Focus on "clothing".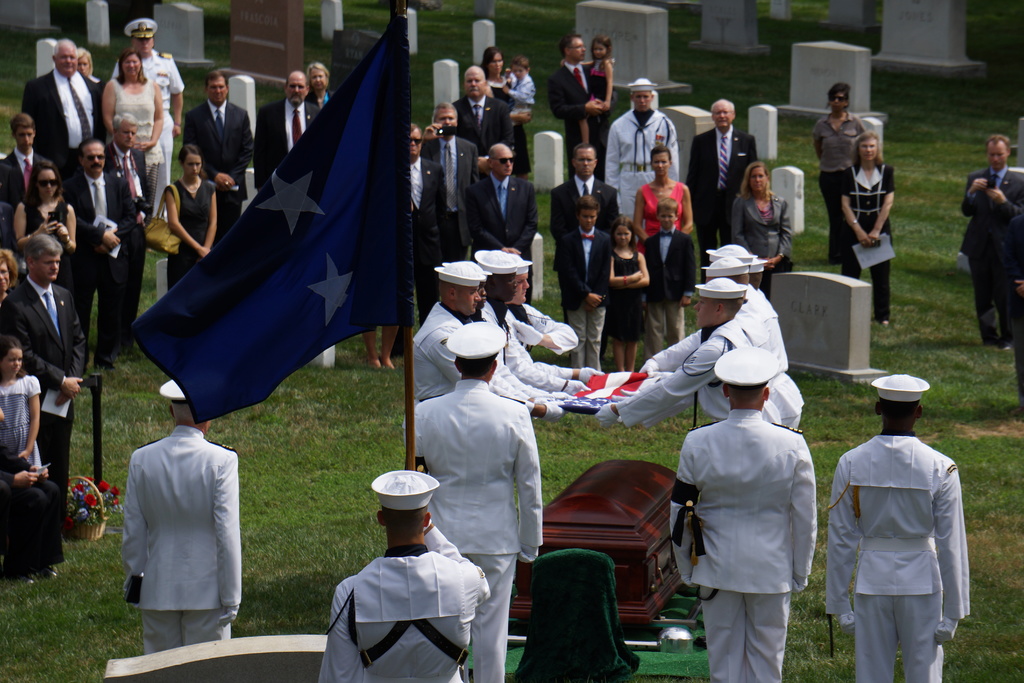
Focused at Rect(399, 154, 453, 318).
